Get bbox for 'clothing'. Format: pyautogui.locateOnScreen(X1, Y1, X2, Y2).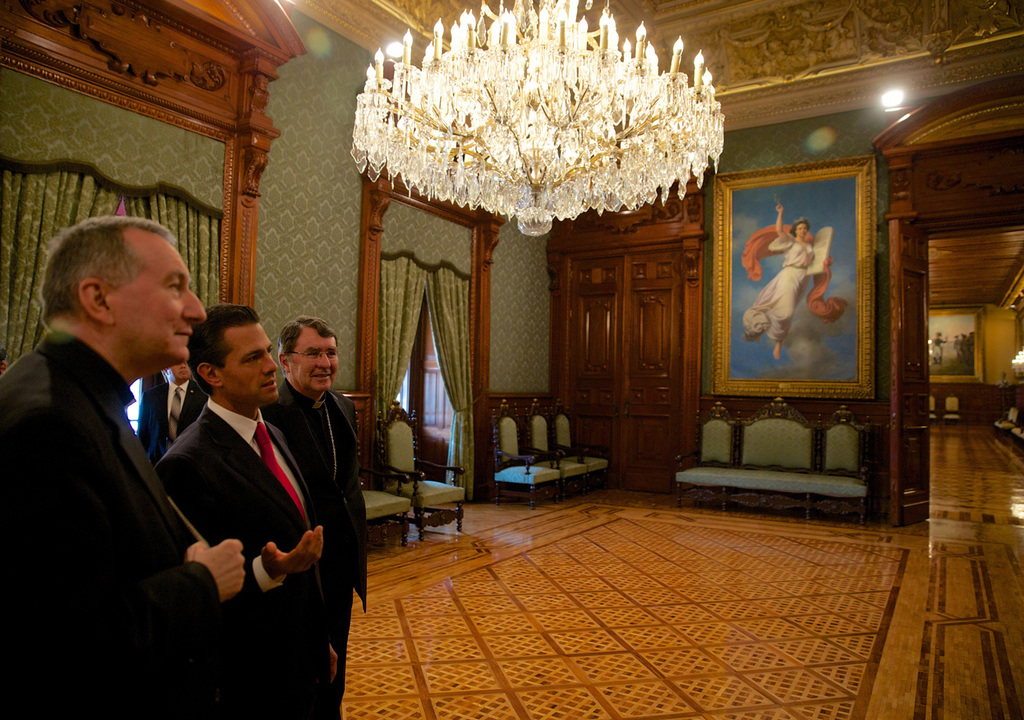
pyautogui.locateOnScreen(741, 232, 815, 342).
